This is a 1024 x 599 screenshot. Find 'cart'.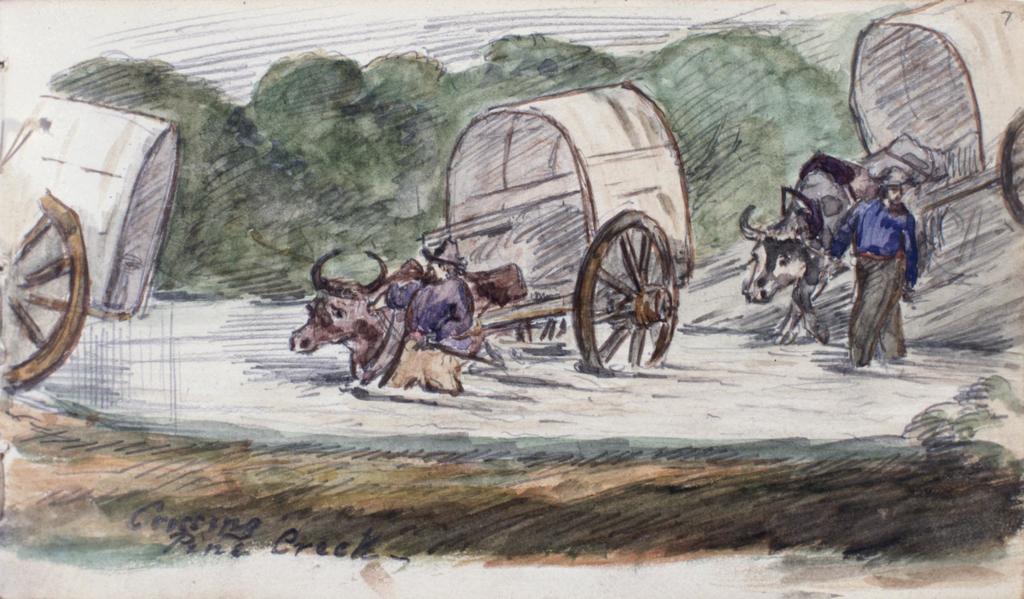
Bounding box: [left=414, top=79, right=696, bottom=372].
